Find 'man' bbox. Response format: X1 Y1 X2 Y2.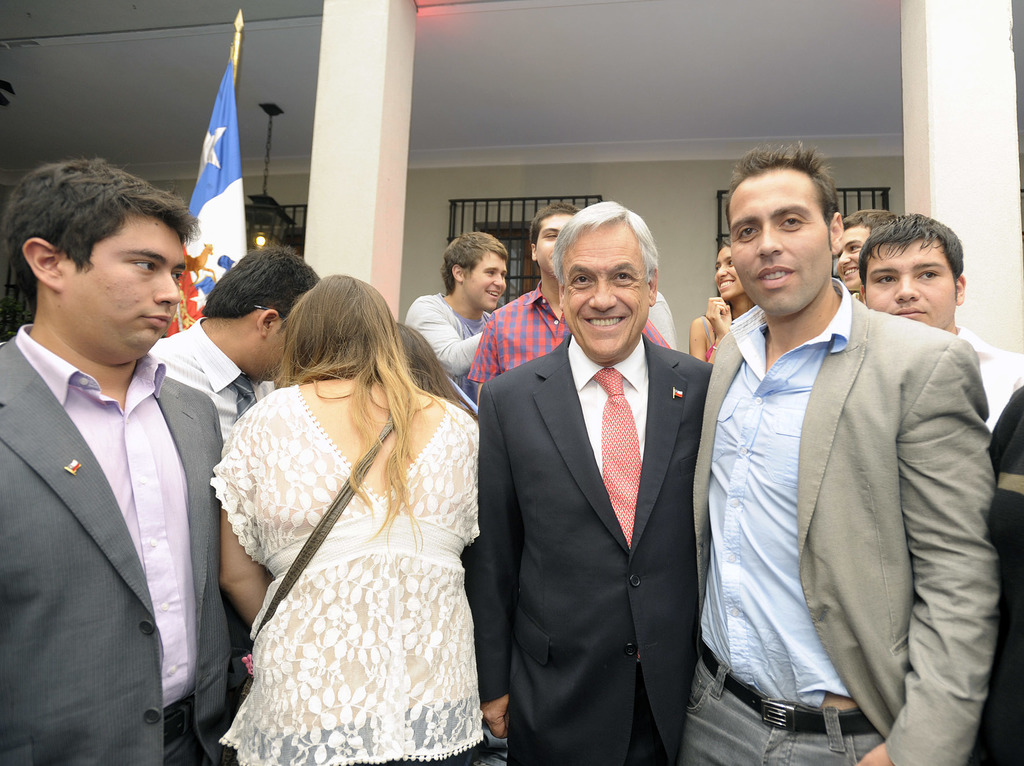
0 150 251 765.
